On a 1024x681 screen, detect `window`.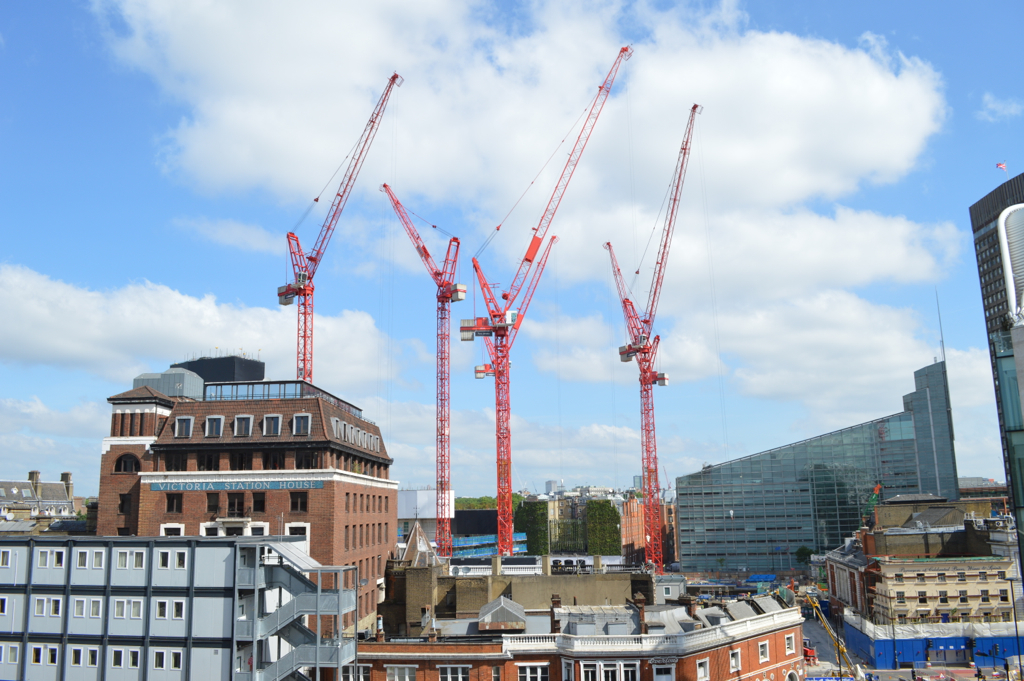
[x1=164, y1=490, x2=180, y2=508].
